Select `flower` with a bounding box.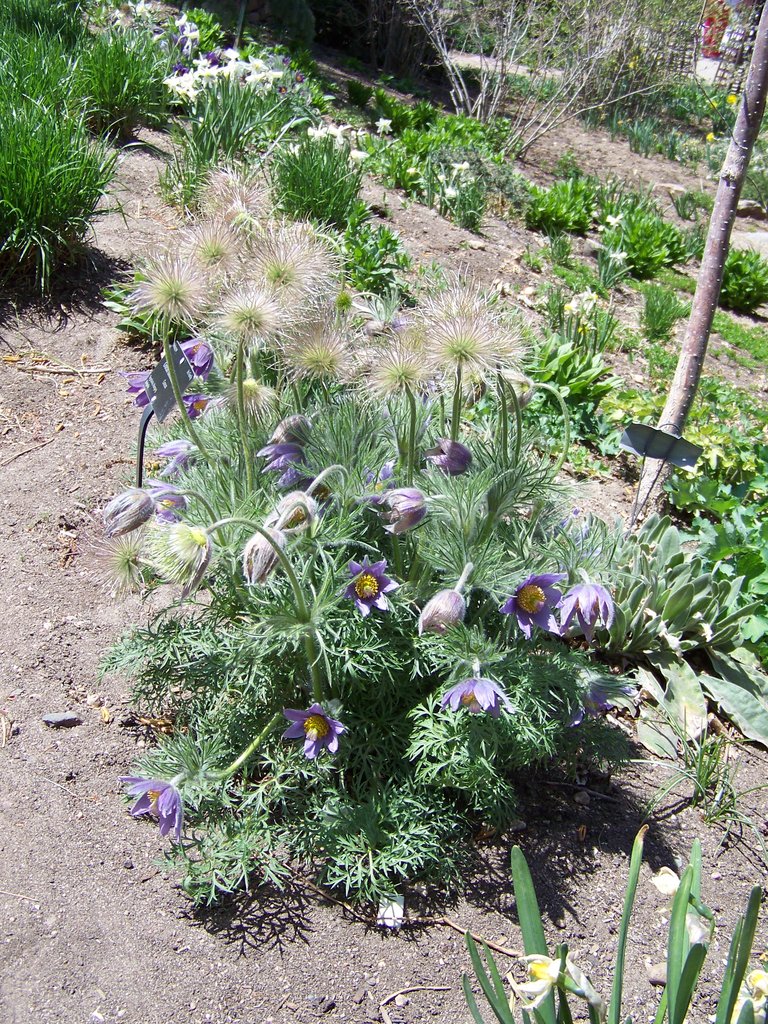
337, 554, 400, 614.
